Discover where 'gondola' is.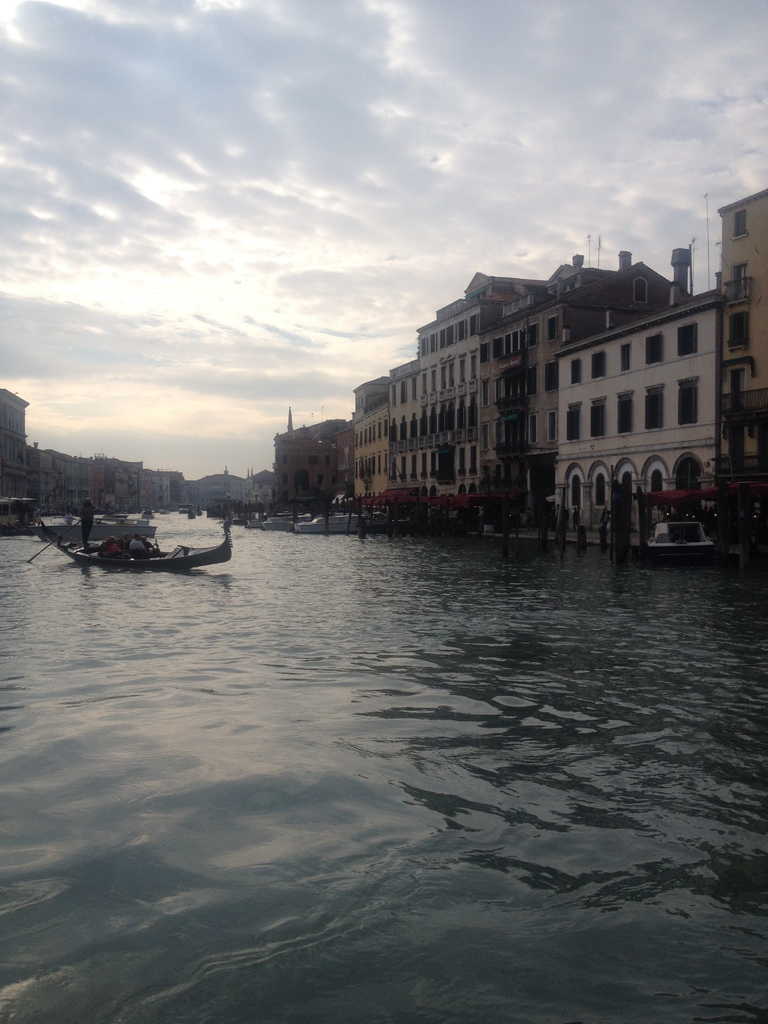
Discovered at crop(46, 501, 236, 580).
